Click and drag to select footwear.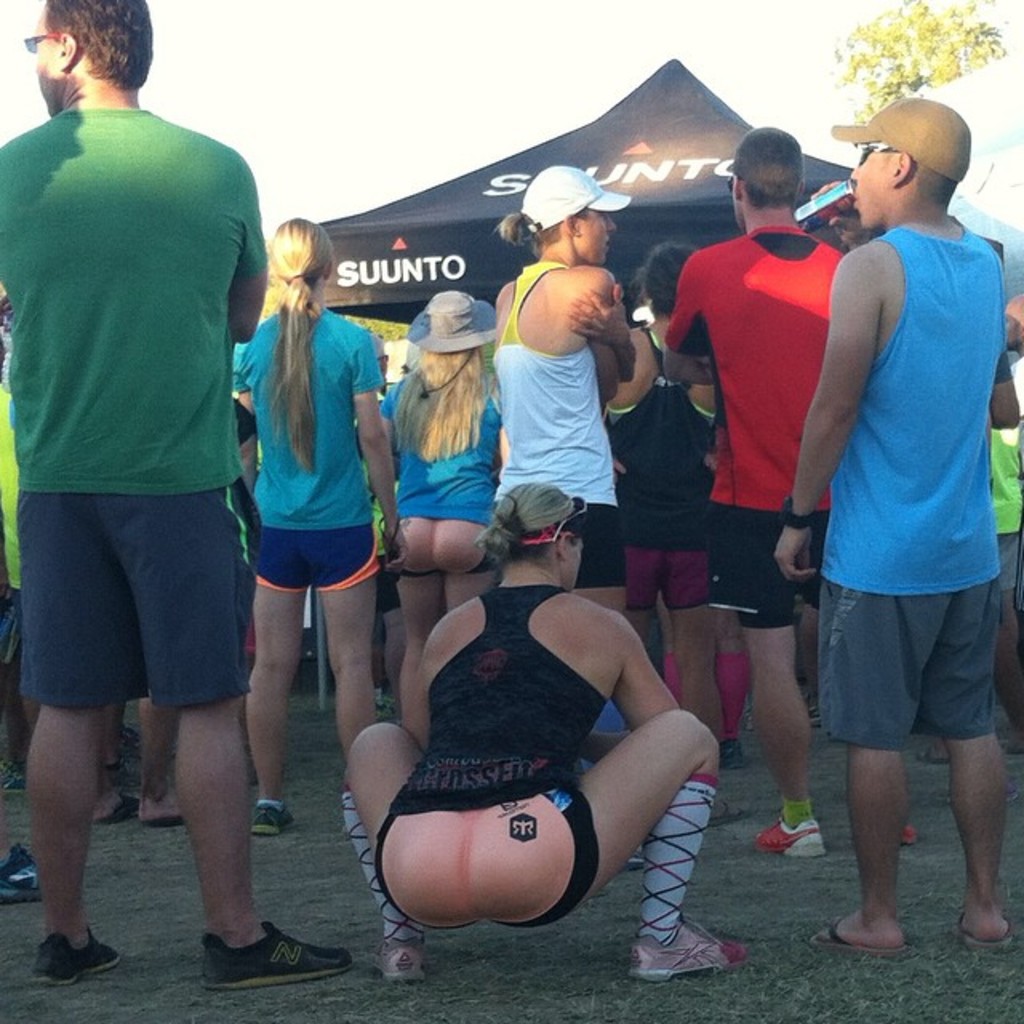
Selection: select_region(250, 797, 293, 835).
